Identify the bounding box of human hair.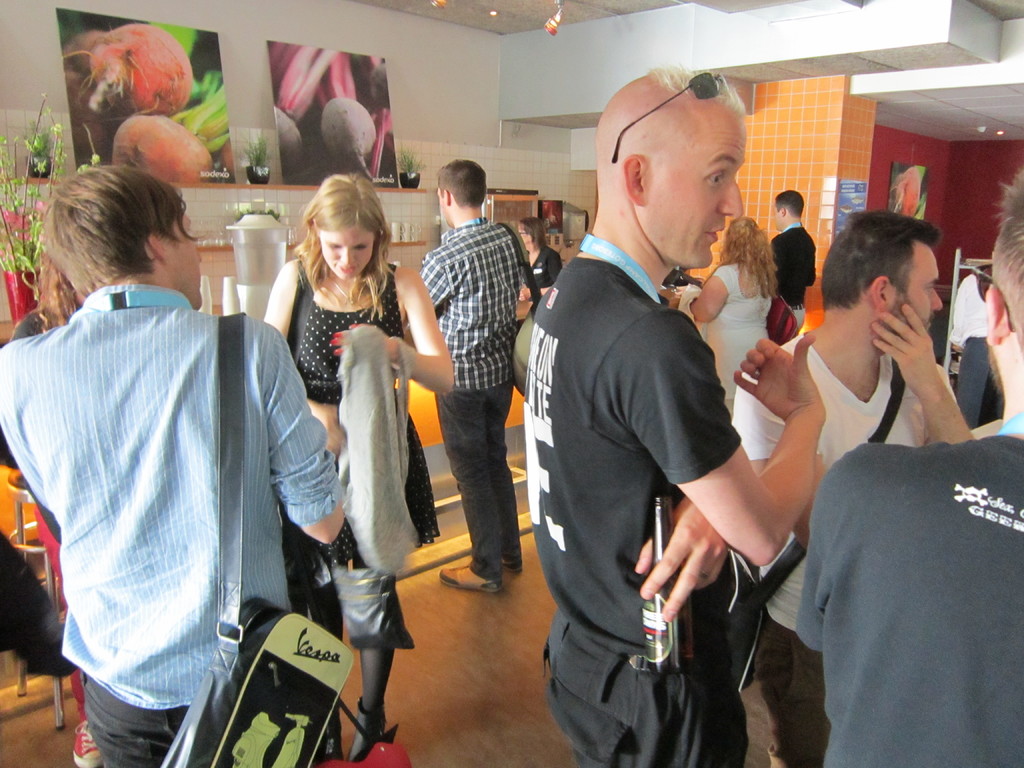
818/211/937/308.
